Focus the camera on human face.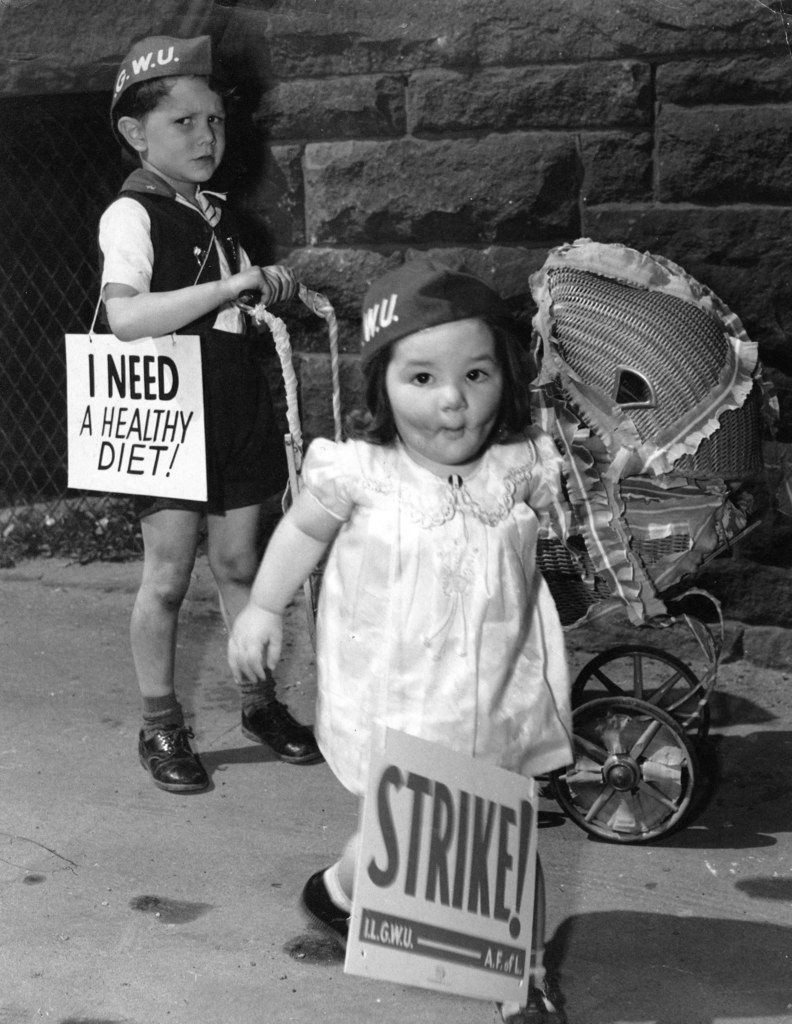
Focus region: rect(391, 323, 501, 463).
